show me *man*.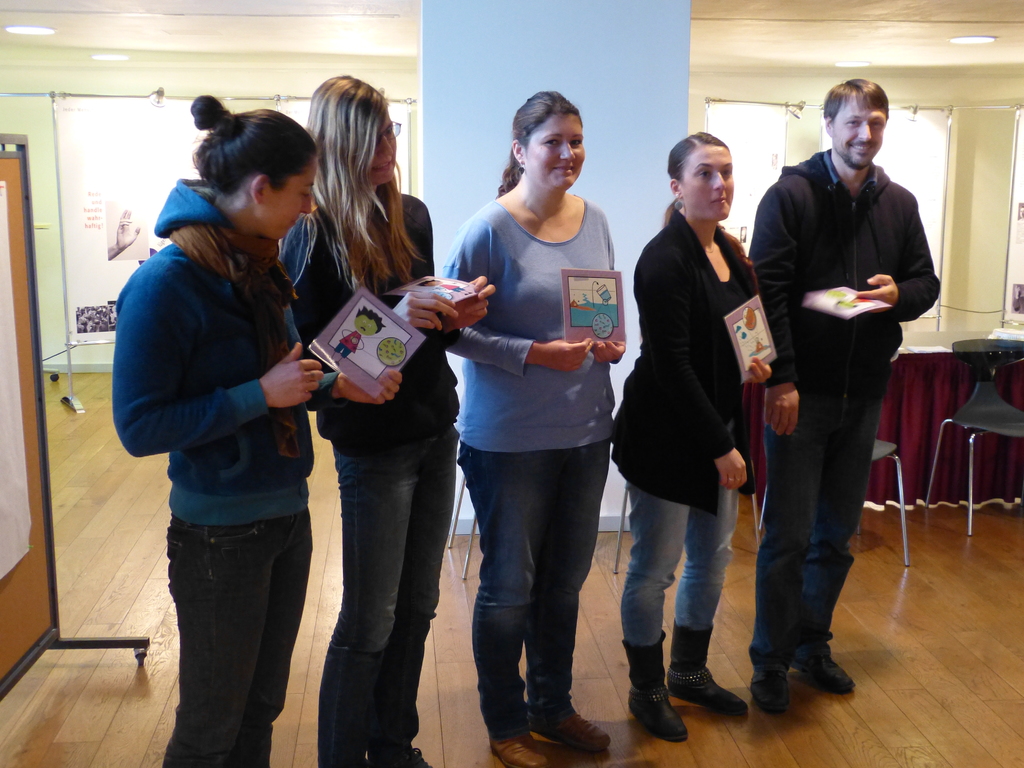
*man* is here: pyautogui.locateOnScreen(748, 62, 929, 700).
